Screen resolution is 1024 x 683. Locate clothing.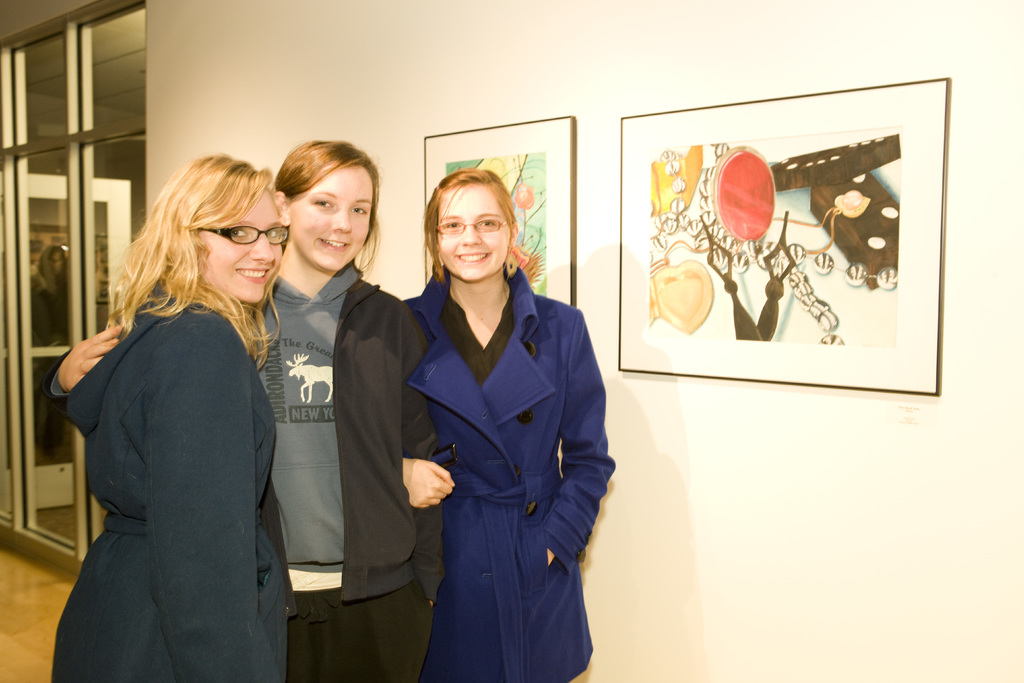
<bbox>388, 255, 613, 682</bbox>.
